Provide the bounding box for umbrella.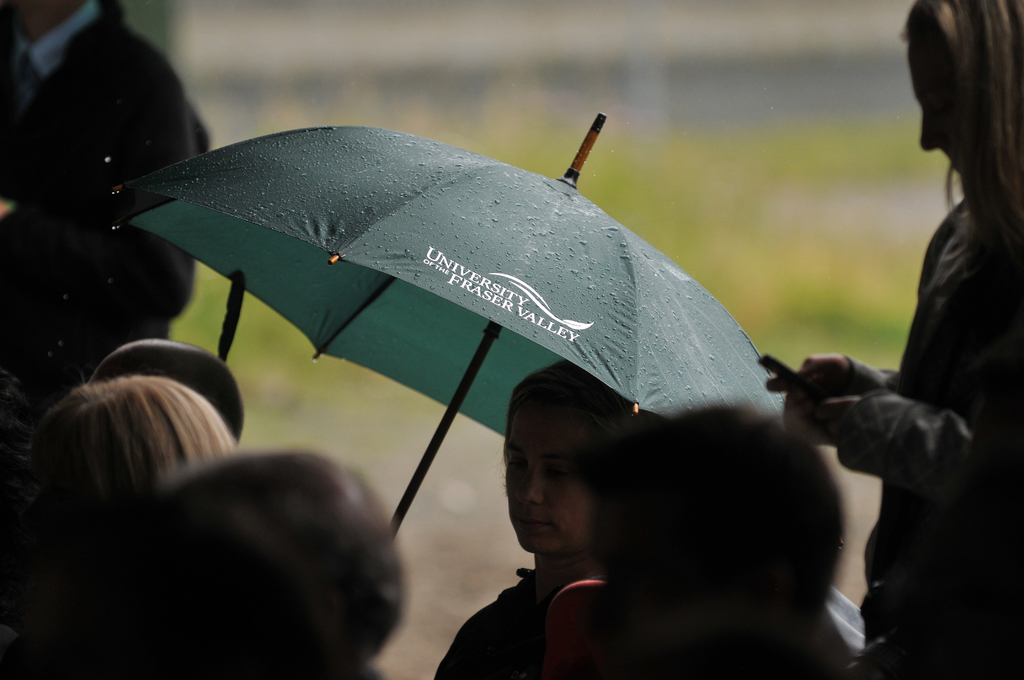
<region>111, 115, 788, 537</region>.
